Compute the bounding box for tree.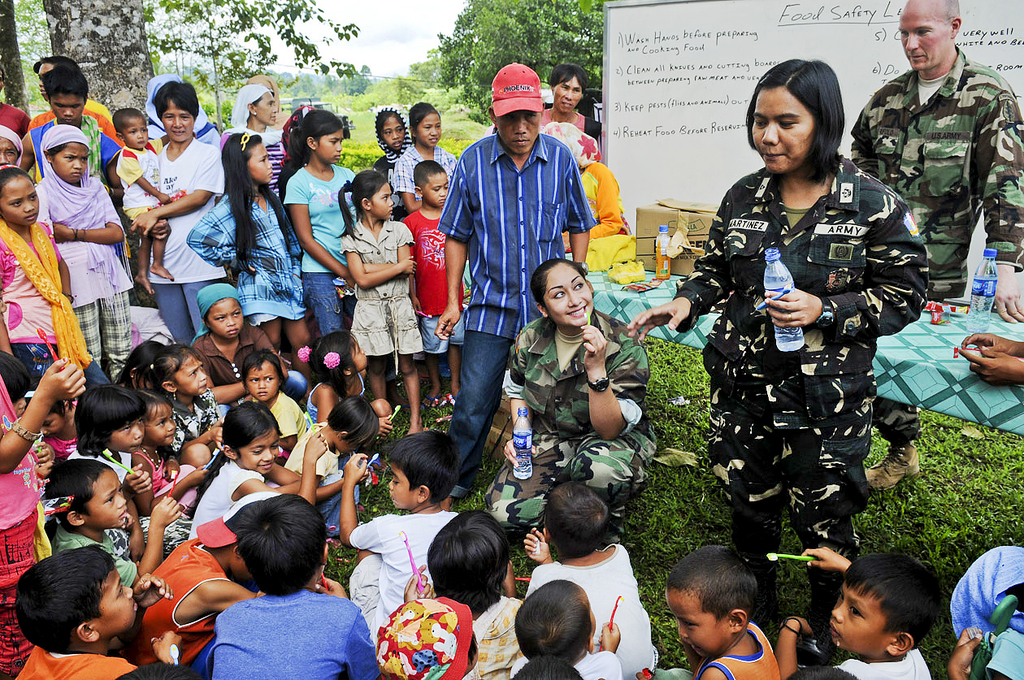
462,0,610,133.
